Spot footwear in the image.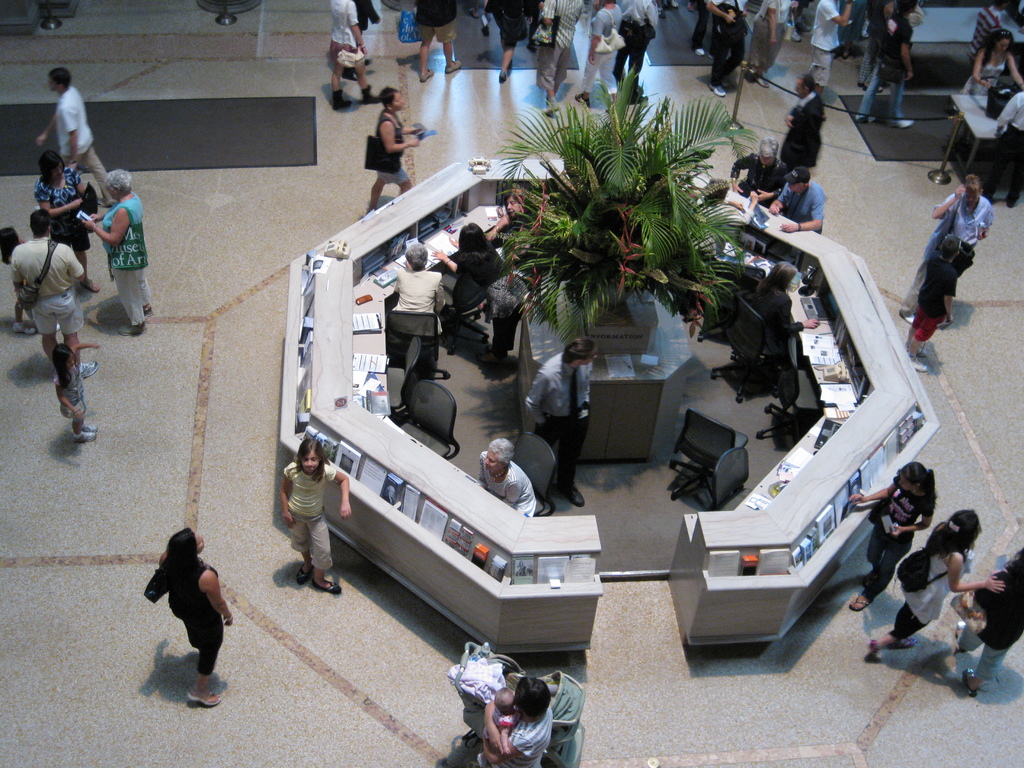
footwear found at [x1=542, y1=102, x2=561, y2=113].
